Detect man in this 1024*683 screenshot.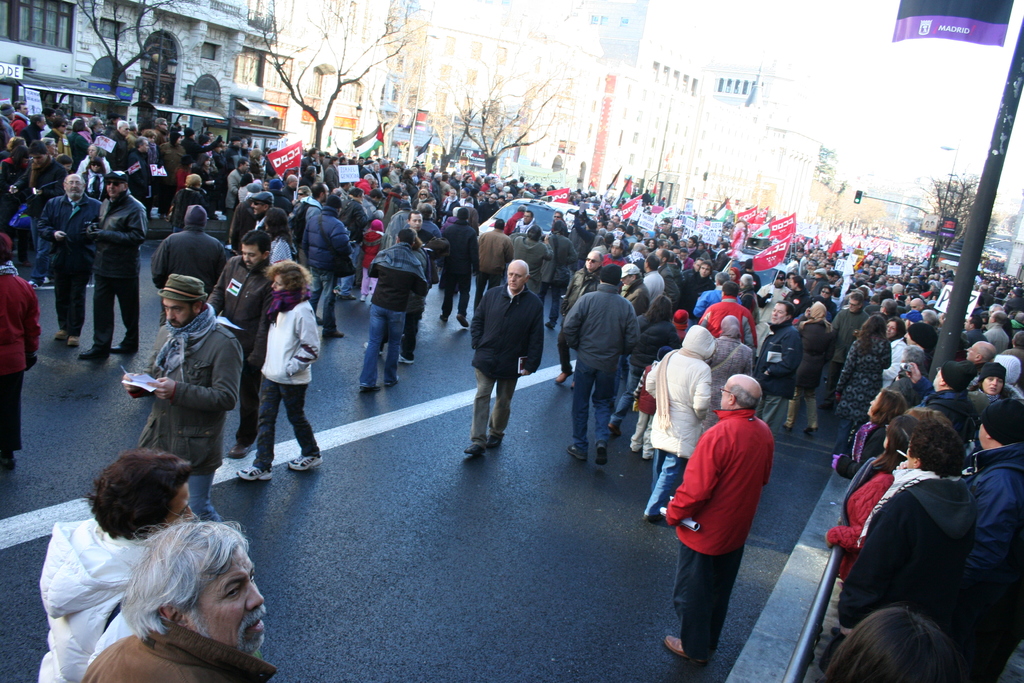
Detection: {"x1": 225, "y1": 160, "x2": 250, "y2": 213}.
